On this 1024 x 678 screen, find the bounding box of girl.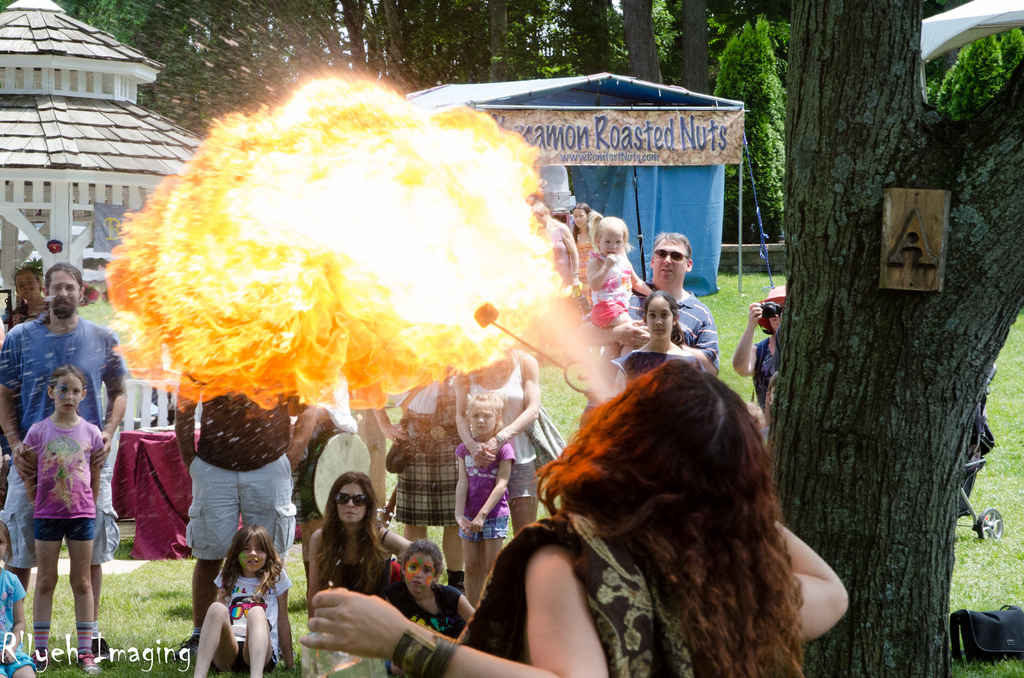
Bounding box: <bbox>9, 267, 48, 328</bbox>.
